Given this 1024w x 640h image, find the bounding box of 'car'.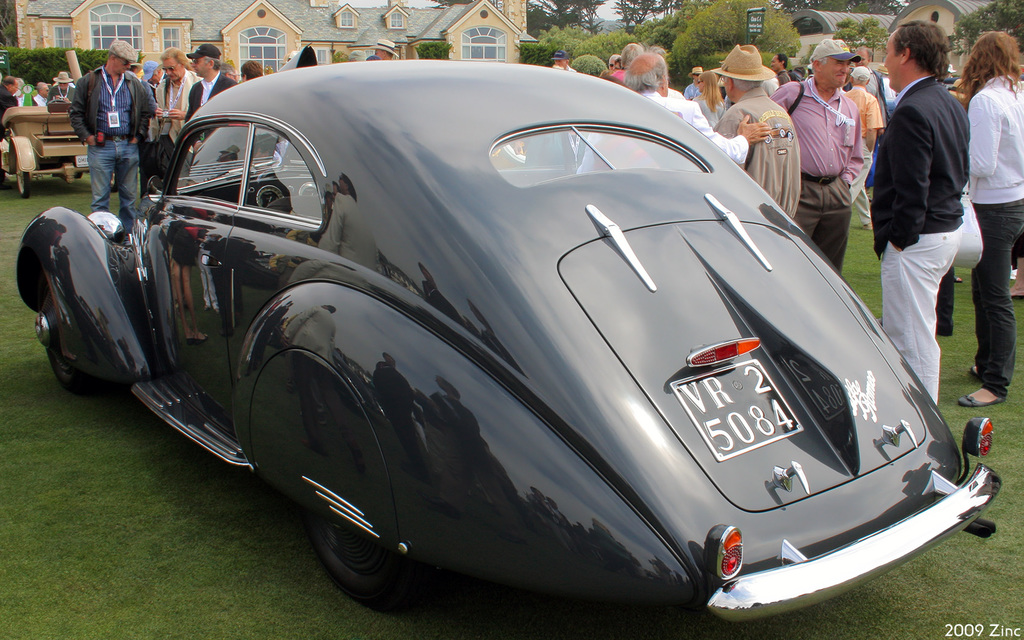
16,58,1002,639.
